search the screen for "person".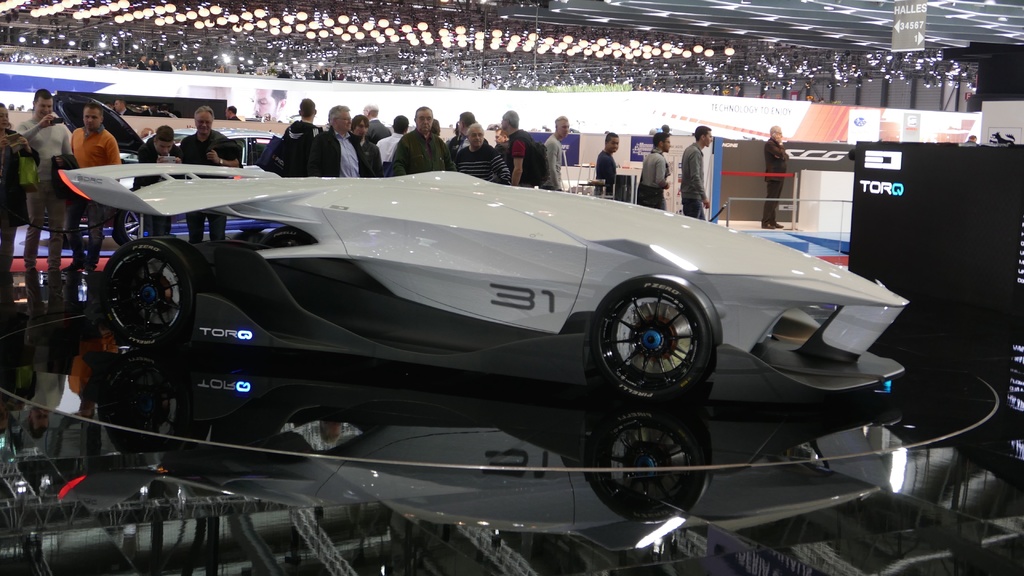
Found at <box>223,105,242,120</box>.
